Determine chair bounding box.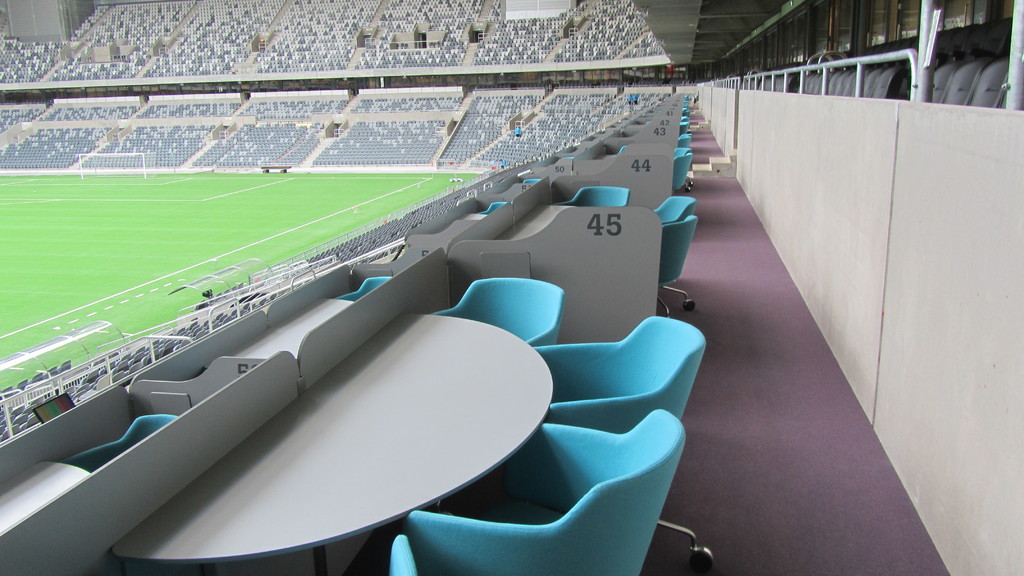
Determined: [left=671, top=155, right=692, bottom=195].
